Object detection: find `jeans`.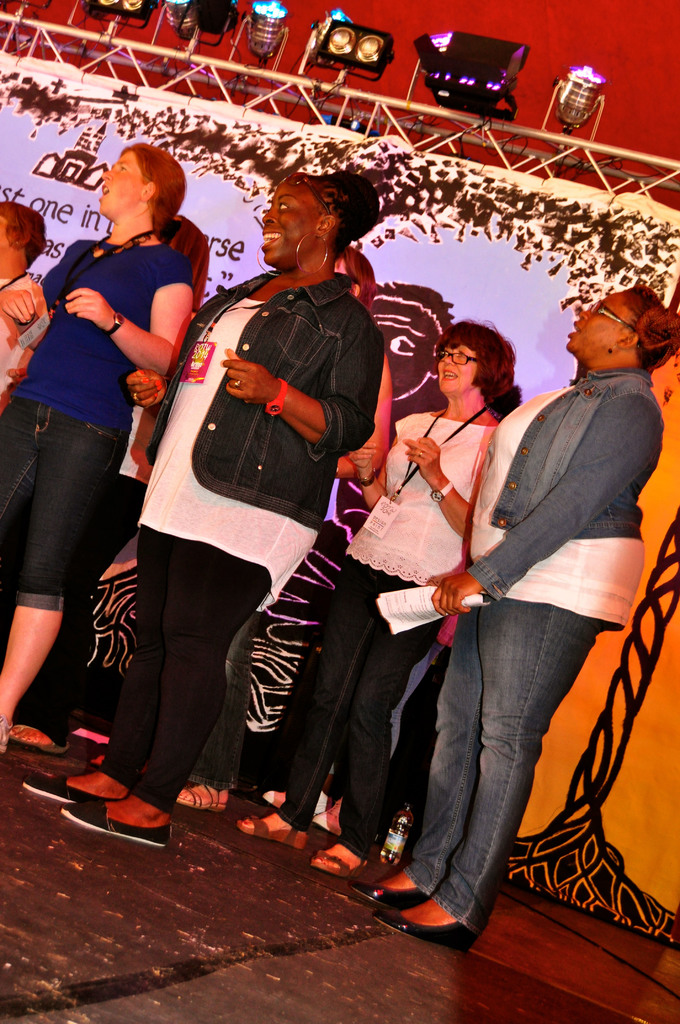
<region>474, 367, 667, 596</region>.
